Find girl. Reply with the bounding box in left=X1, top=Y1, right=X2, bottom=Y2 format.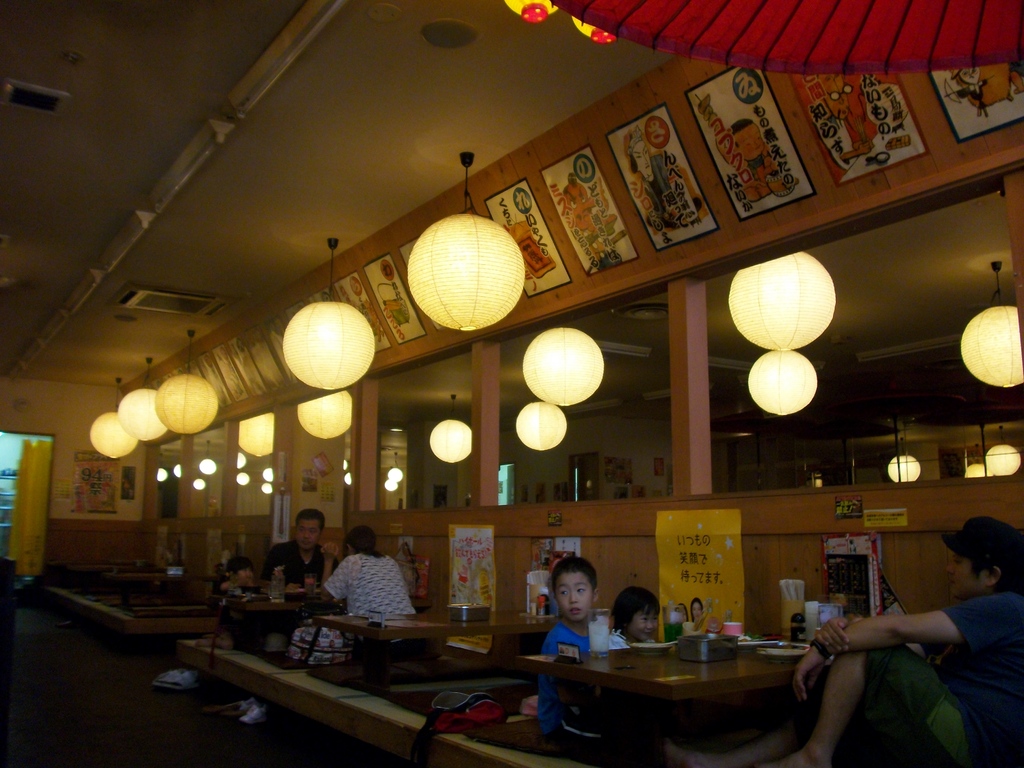
left=607, top=591, right=661, bottom=653.
